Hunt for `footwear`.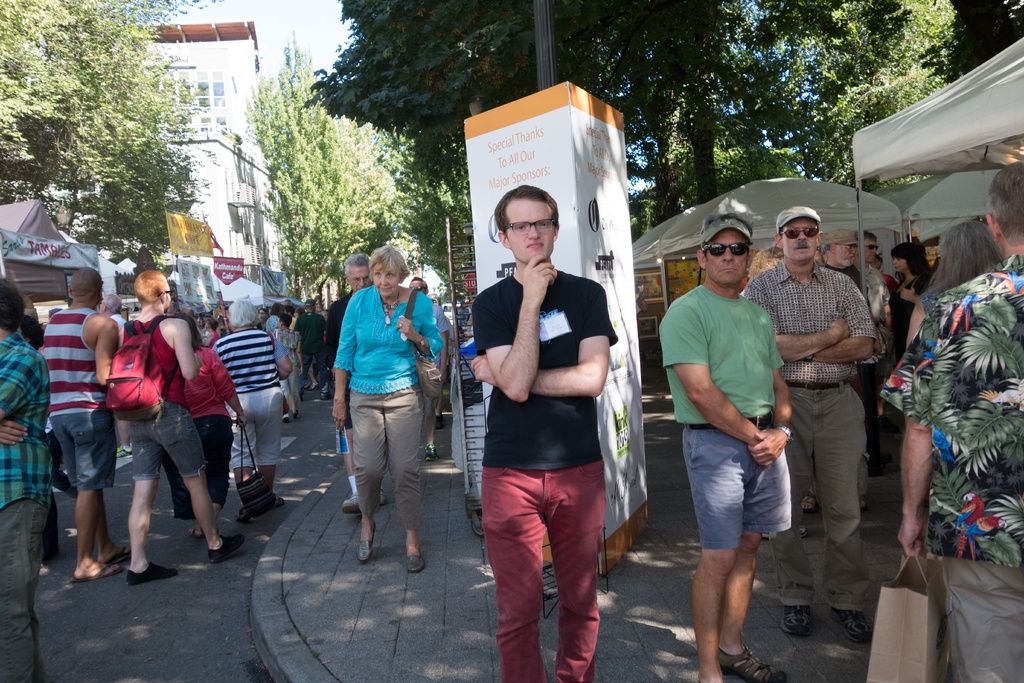
Hunted down at (783, 602, 811, 634).
